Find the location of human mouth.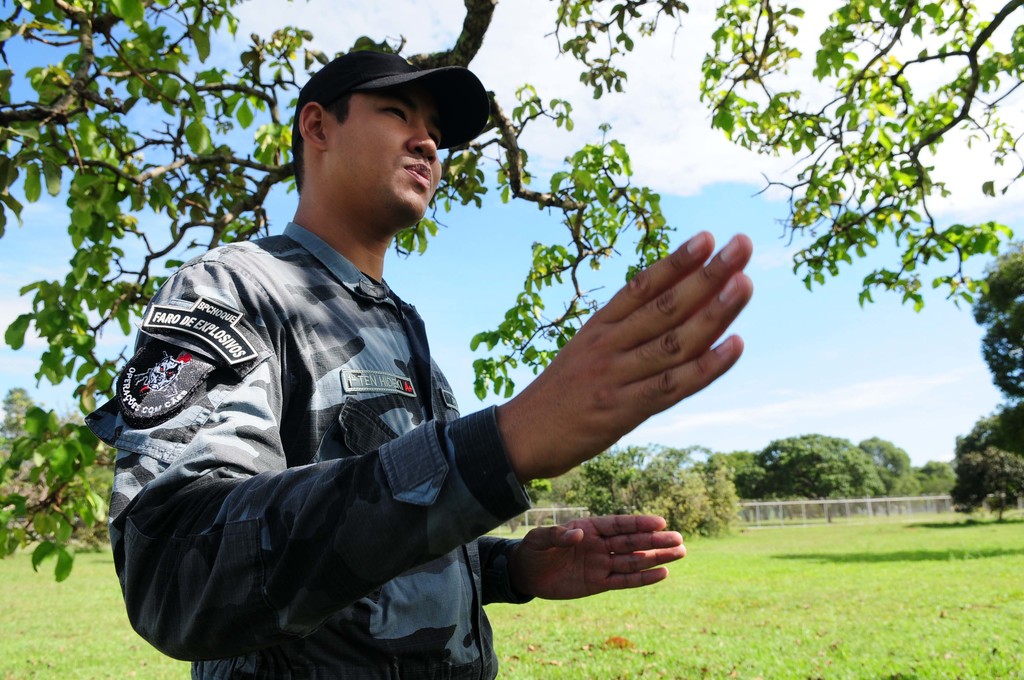
Location: bbox(400, 159, 436, 191).
